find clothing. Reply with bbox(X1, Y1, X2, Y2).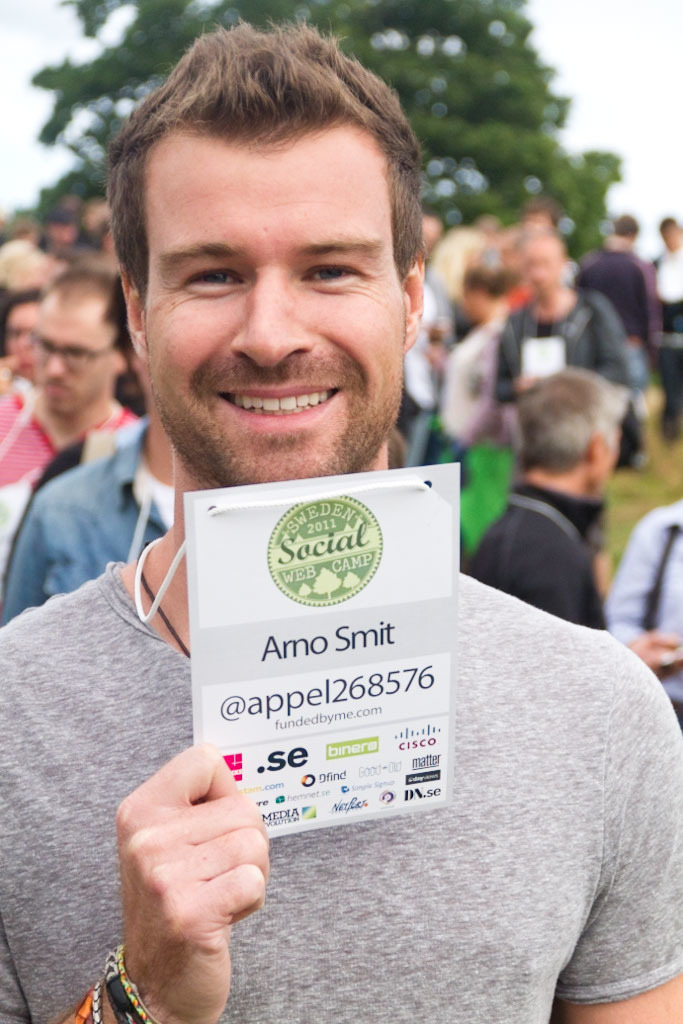
bbox(0, 395, 144, 500).
